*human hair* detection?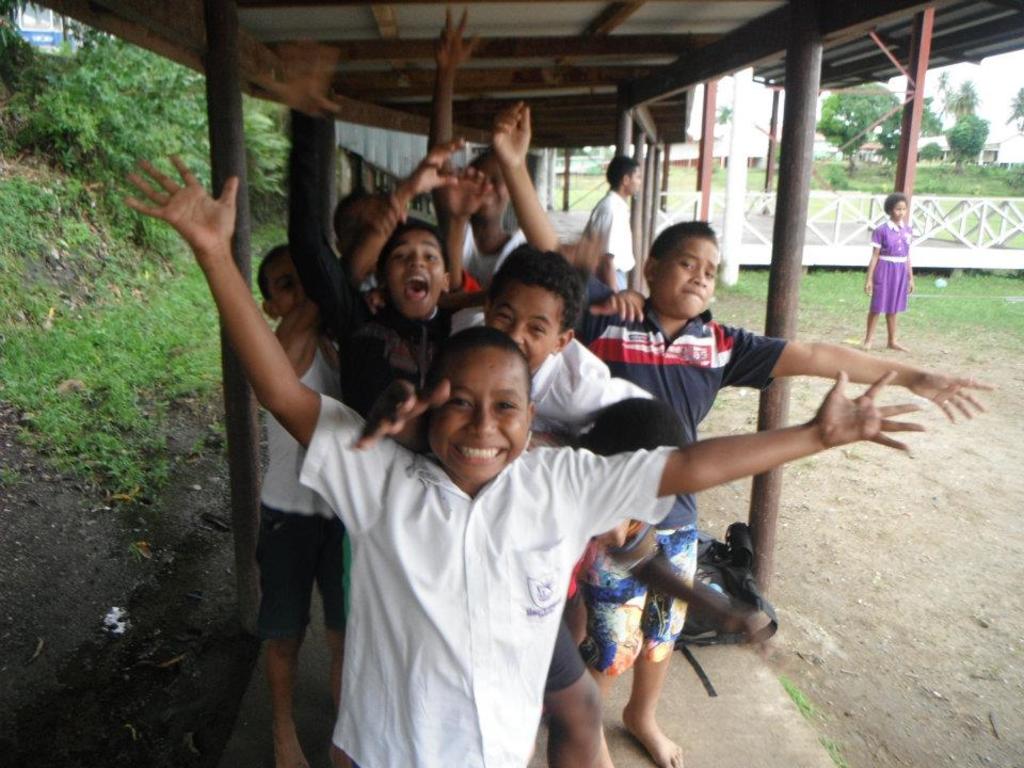
[x1=491, y1=249, x2=583, y2=345]
